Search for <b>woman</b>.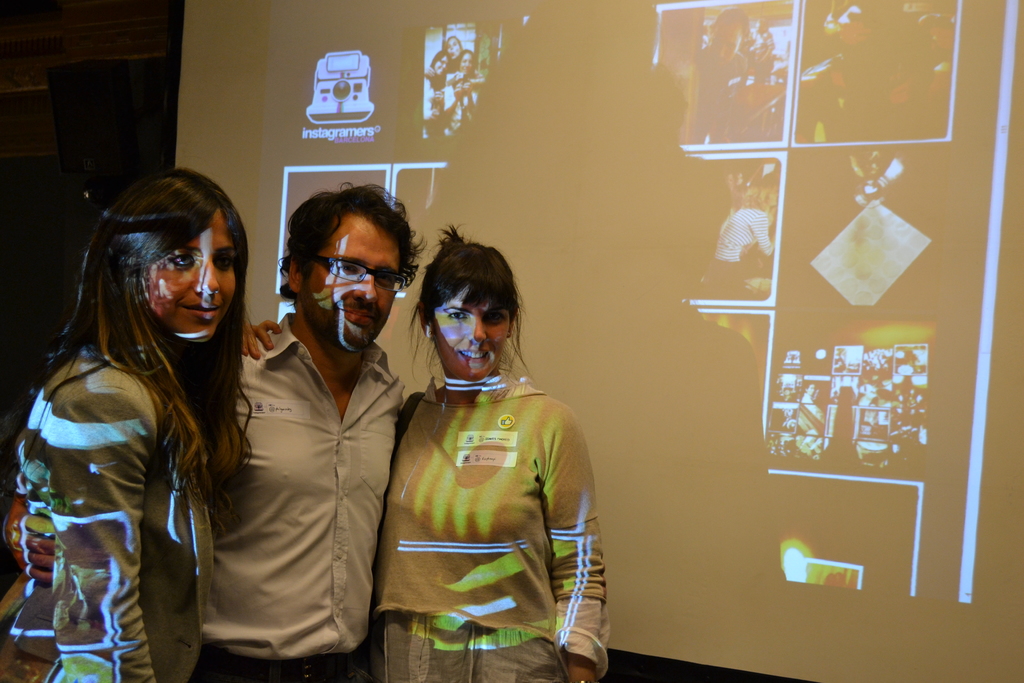
Found at 358,222,620,682.
